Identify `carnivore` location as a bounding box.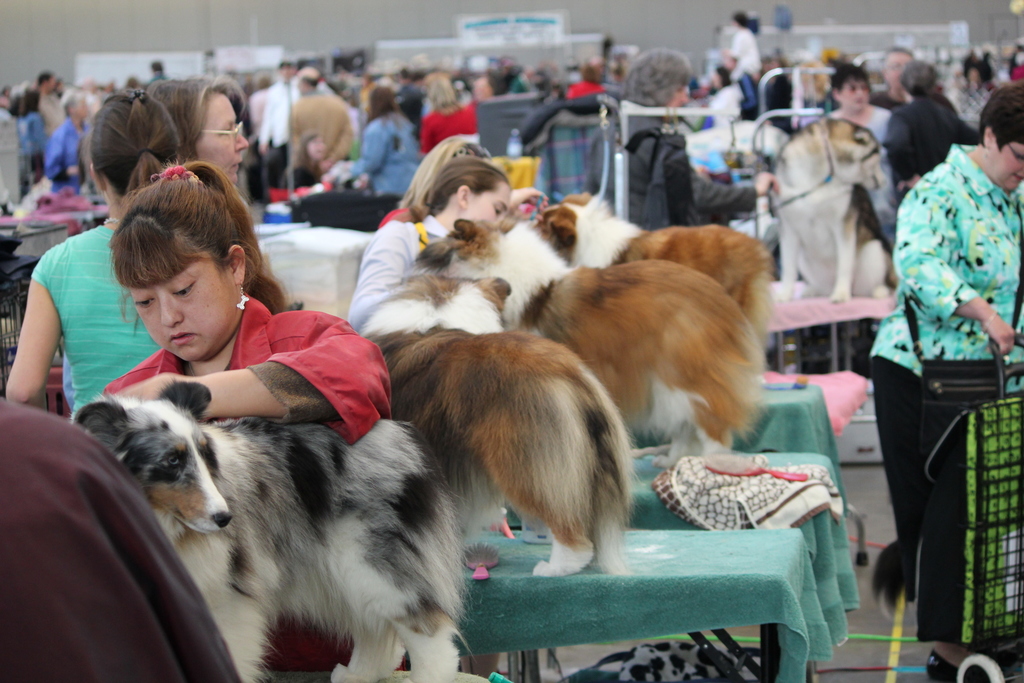
BBox(476, 204, 769, 468).
